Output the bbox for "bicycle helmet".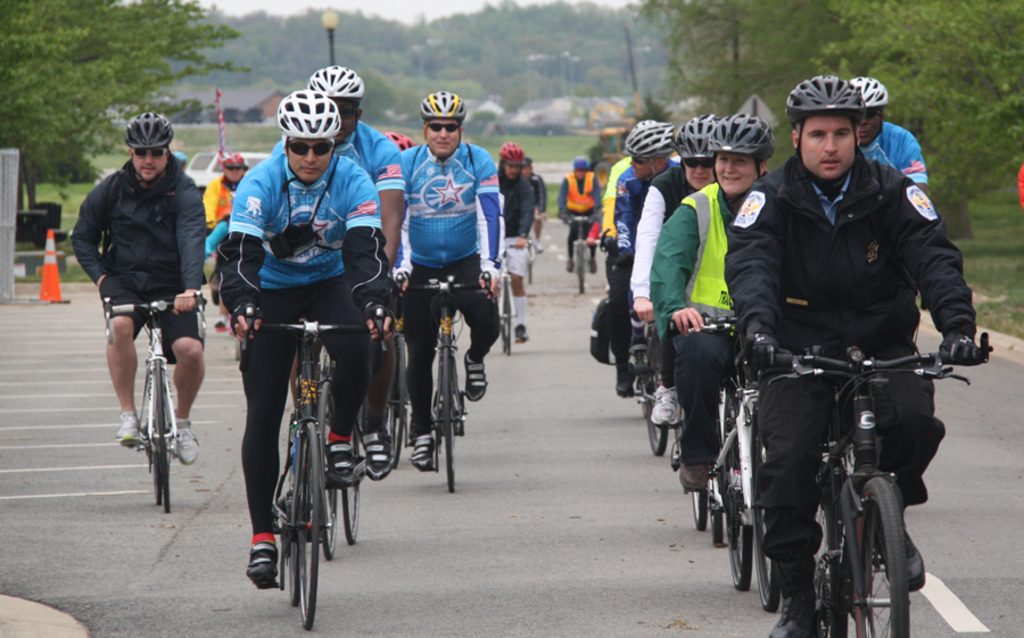
x1=782 y1=76 x2=862 y2=110.
